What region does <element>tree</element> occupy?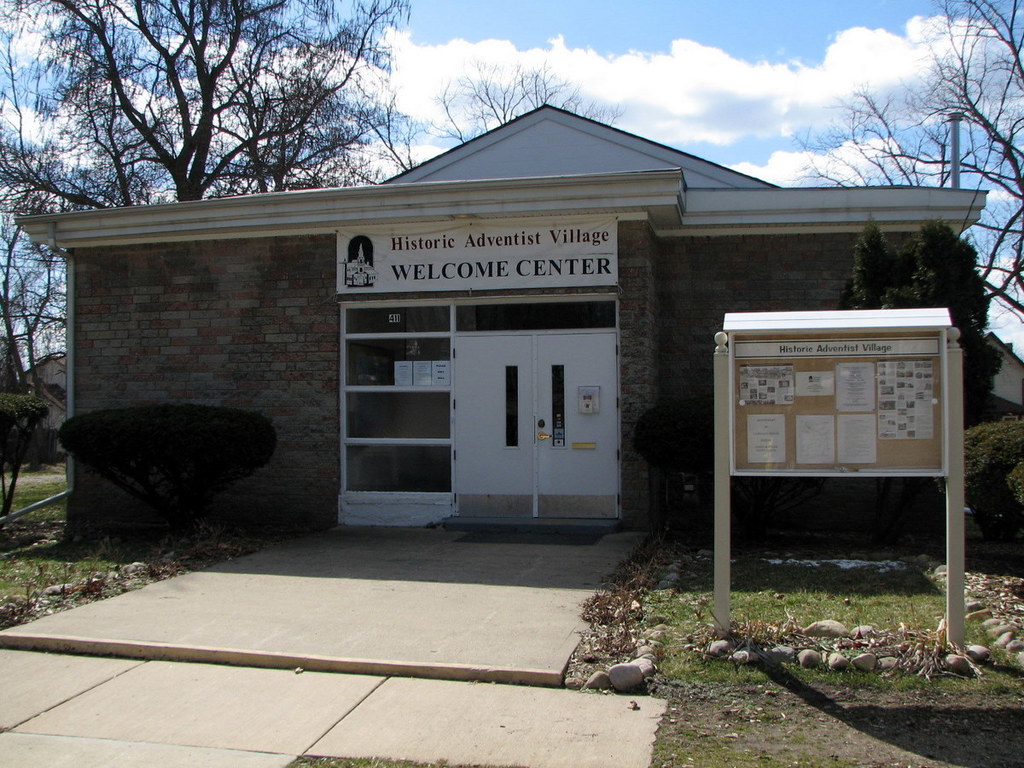
[783, 0, 1023, 323].
